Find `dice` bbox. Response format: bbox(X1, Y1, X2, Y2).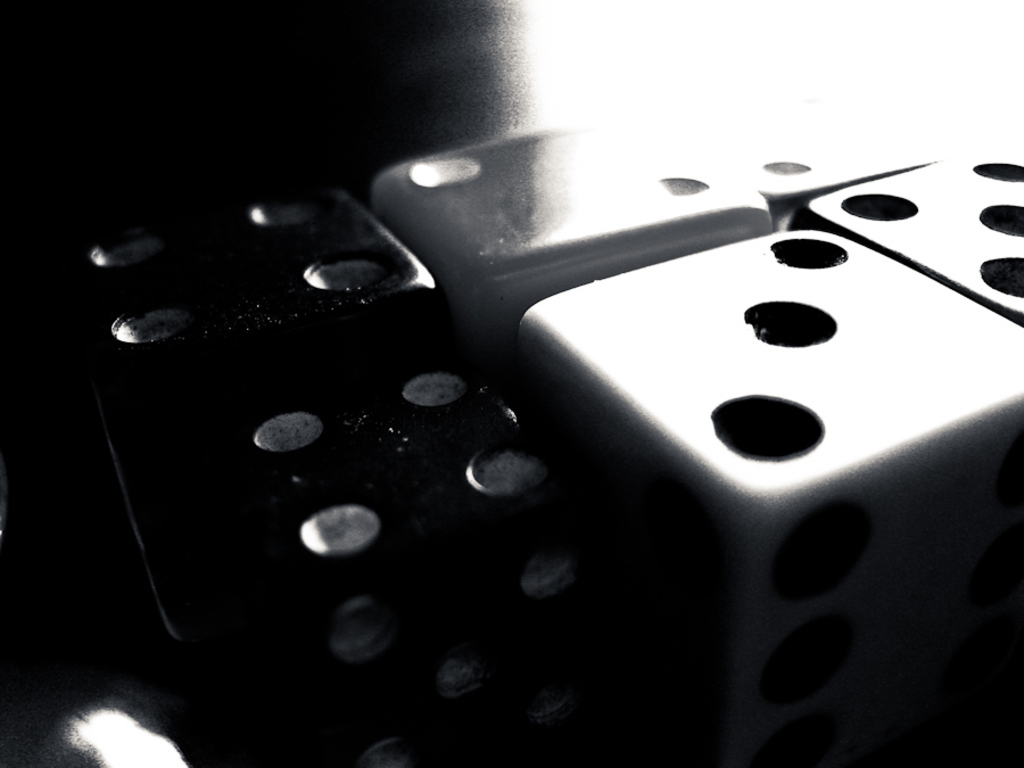
bbox(56, 170, 437, 431).
